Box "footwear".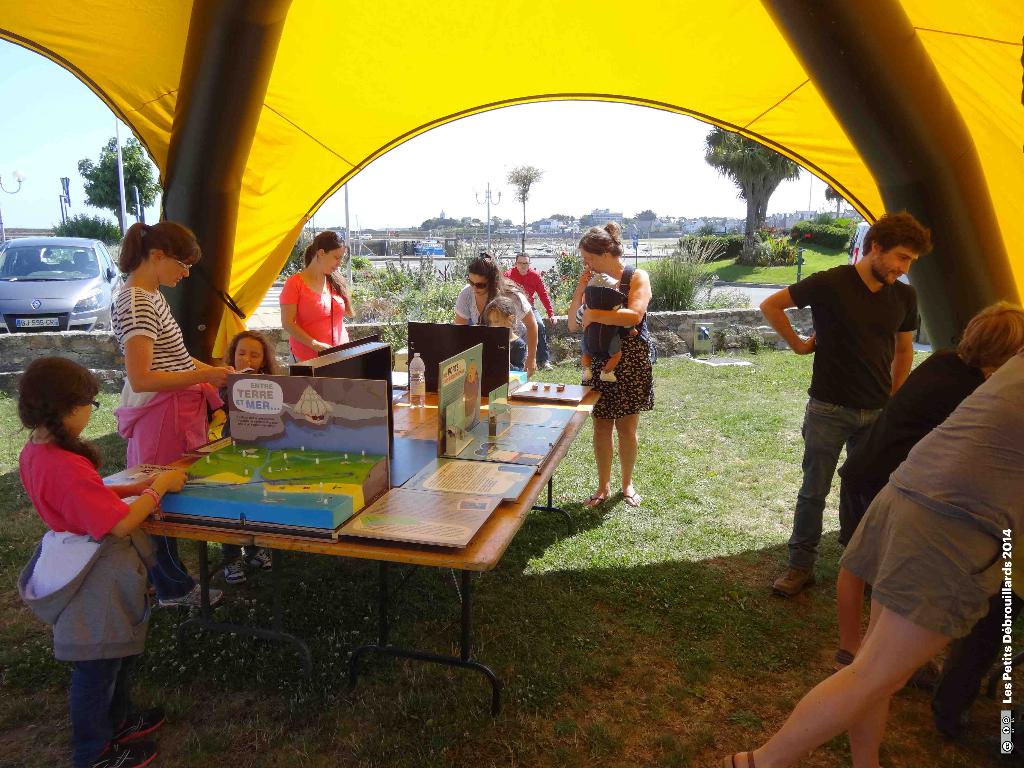
rect(579, 364, 591, 381).
